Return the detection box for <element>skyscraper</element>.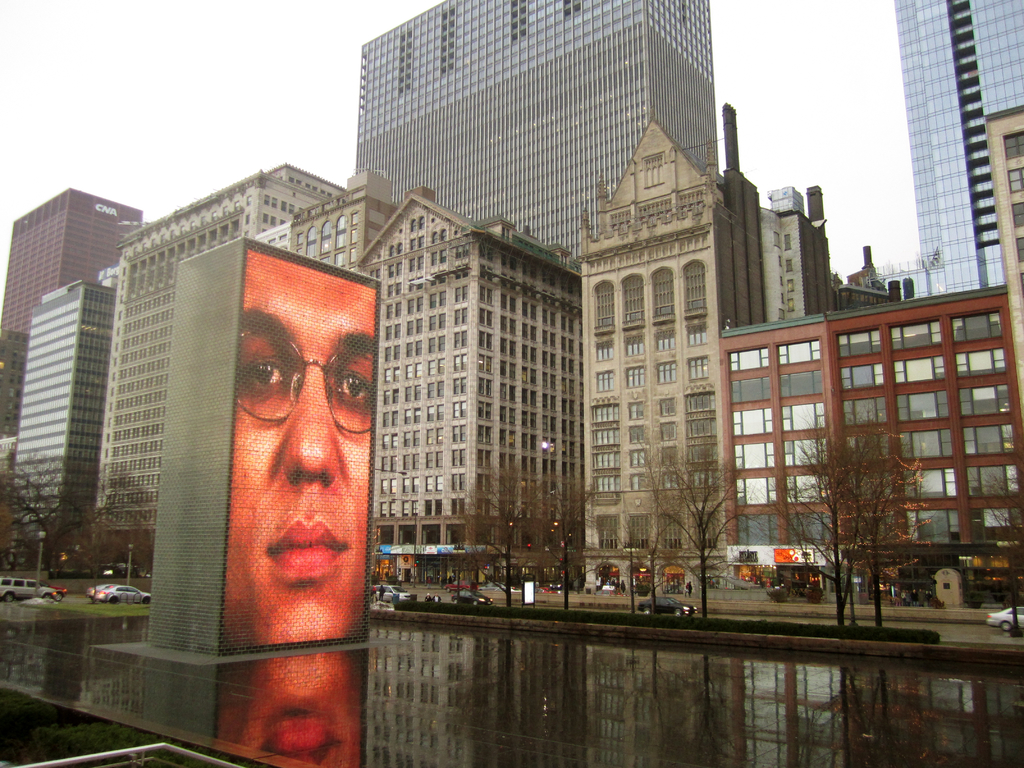
left=0, top=184, right=143, bottom=338.
